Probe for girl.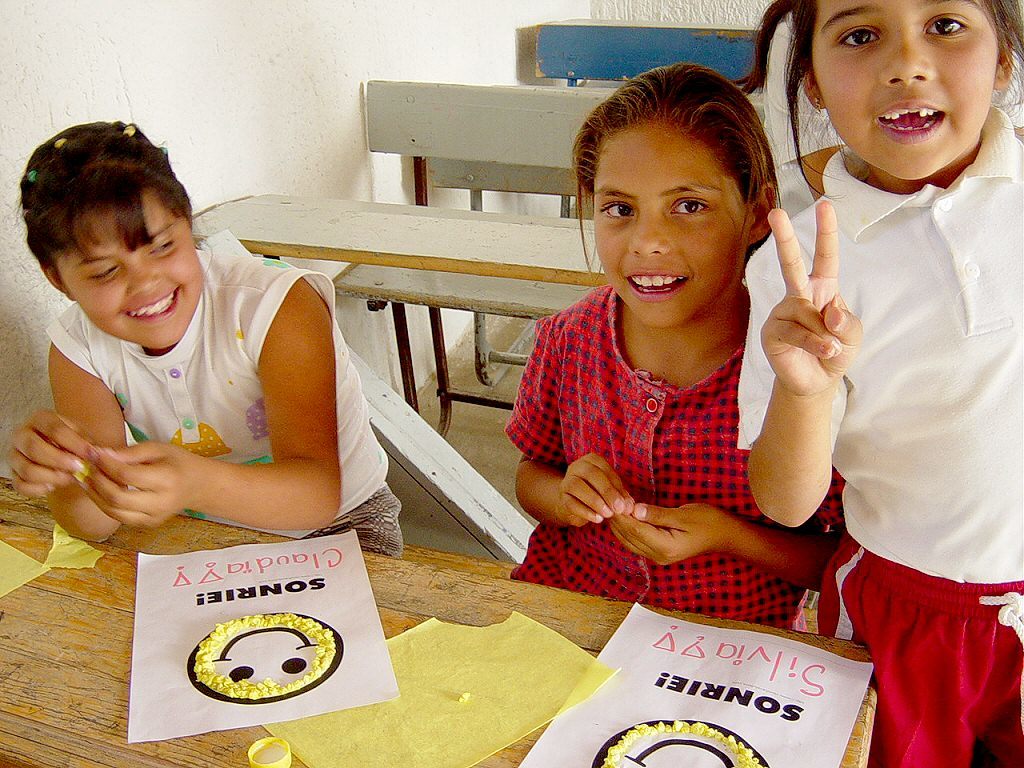
Probe result: [x1=11, y1=117, x2=404, y2=556].
